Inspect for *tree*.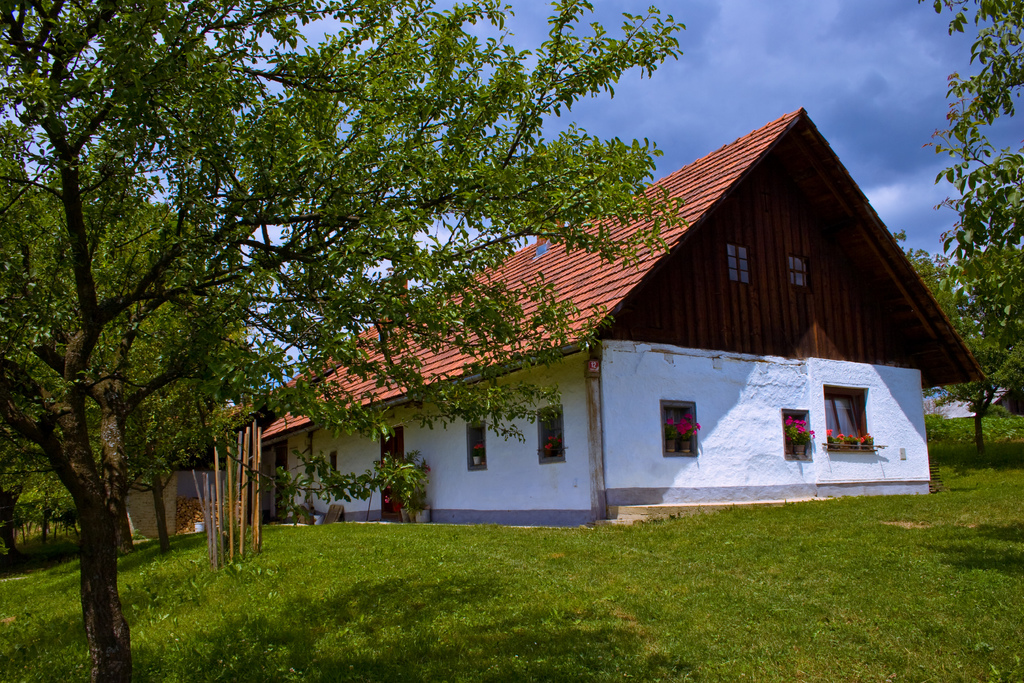
Inspection: crop(0, 0, 696, 682).
